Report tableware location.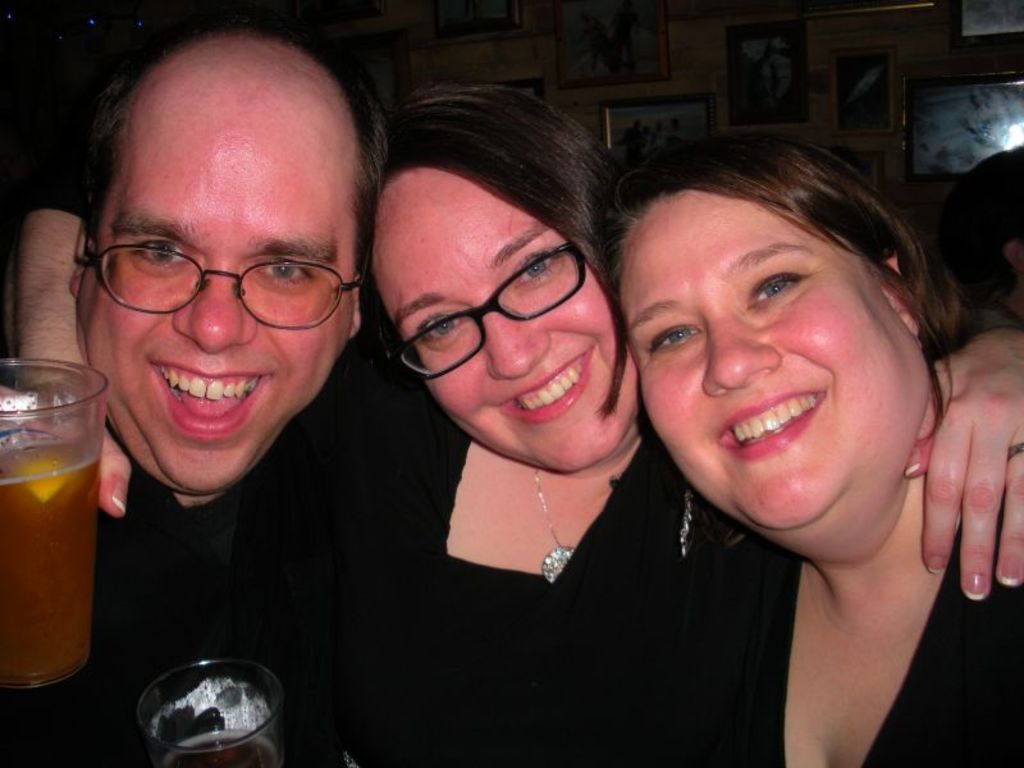
Report: (118, 668, 278, 754).
